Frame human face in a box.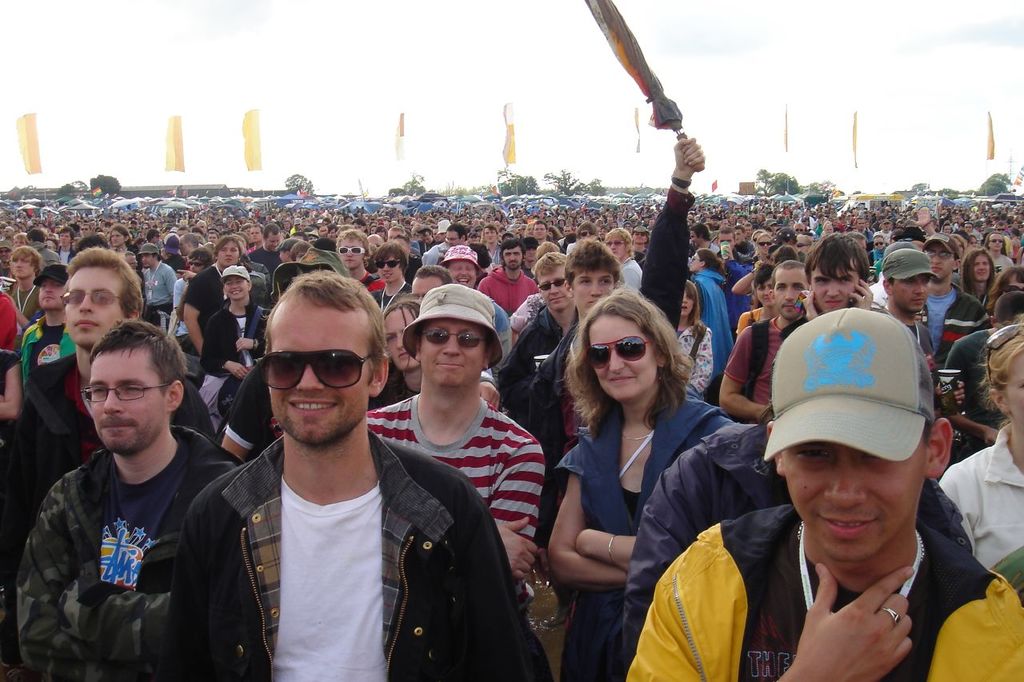
<box>775,269,807,316</box>.
